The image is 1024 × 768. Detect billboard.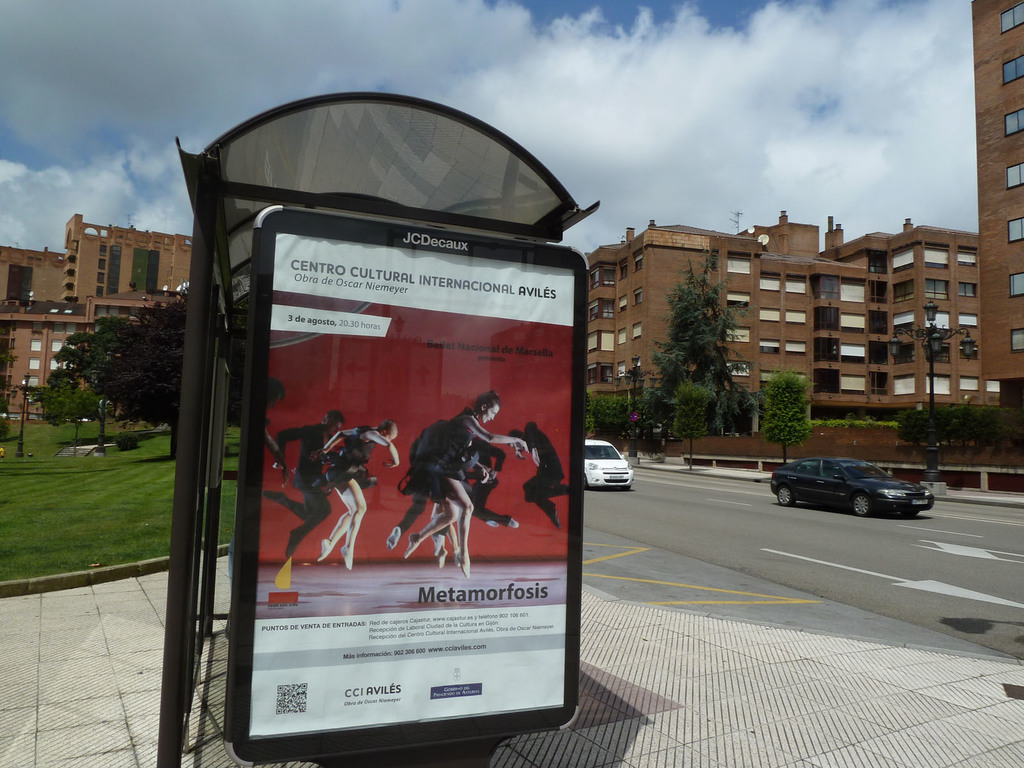
Detection: region(188, 181, 588, 714).
